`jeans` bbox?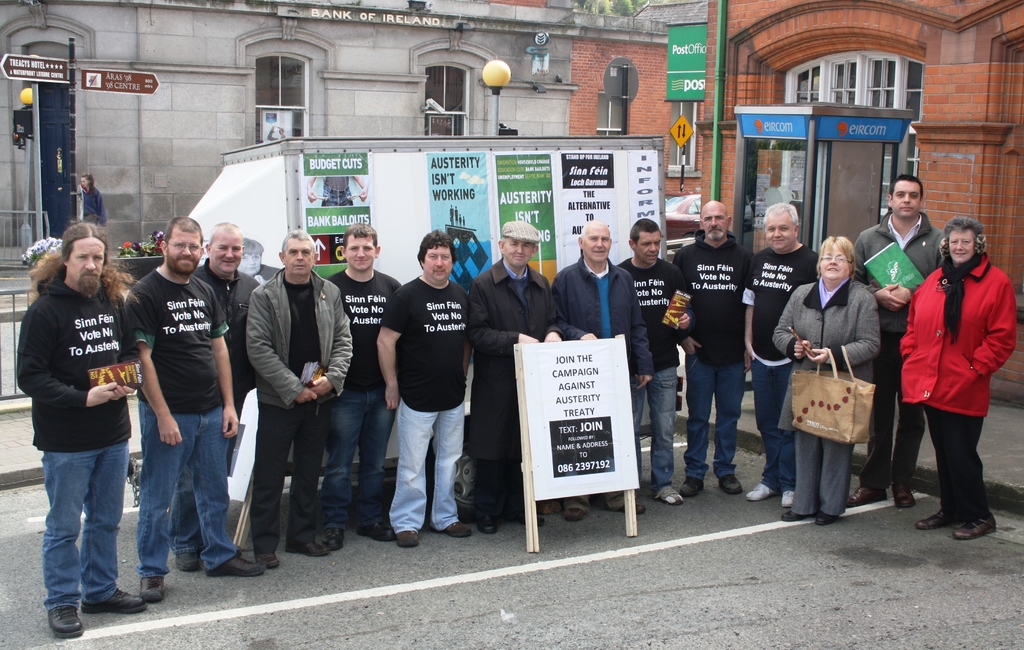
left=385, top=394, right=464, bottom=527
